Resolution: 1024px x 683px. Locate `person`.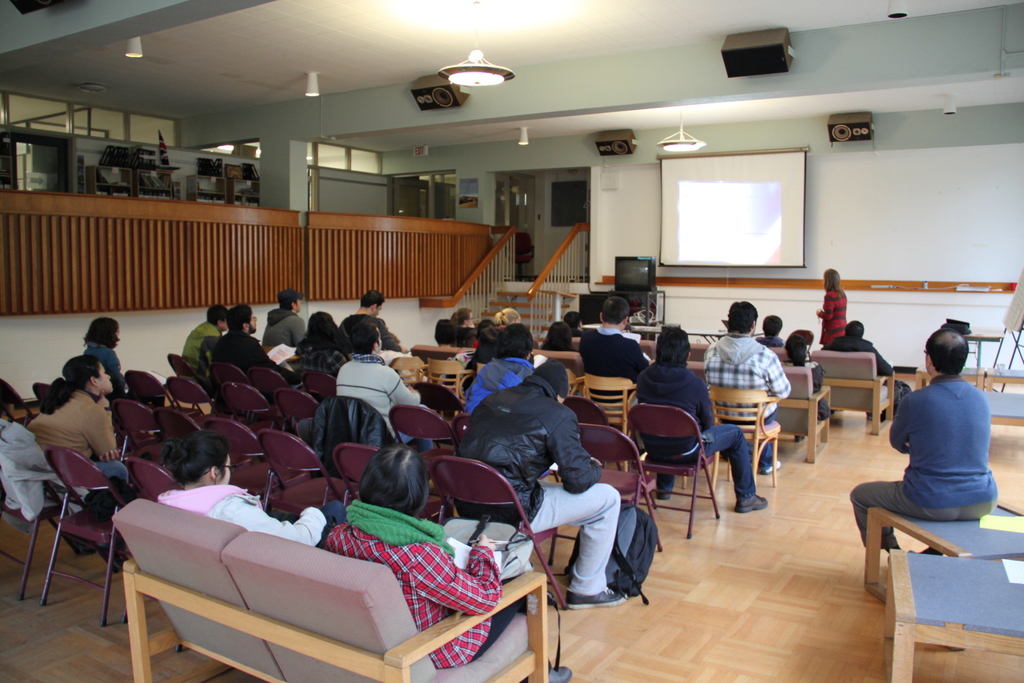
crop(573, 294, 650, 386).
